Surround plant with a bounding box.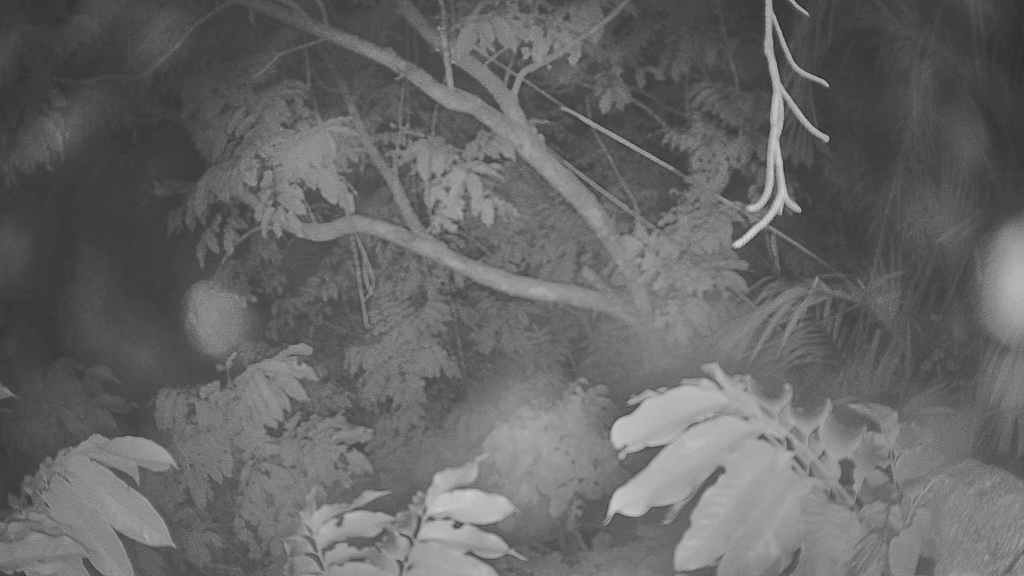
(0,417,192,575).
